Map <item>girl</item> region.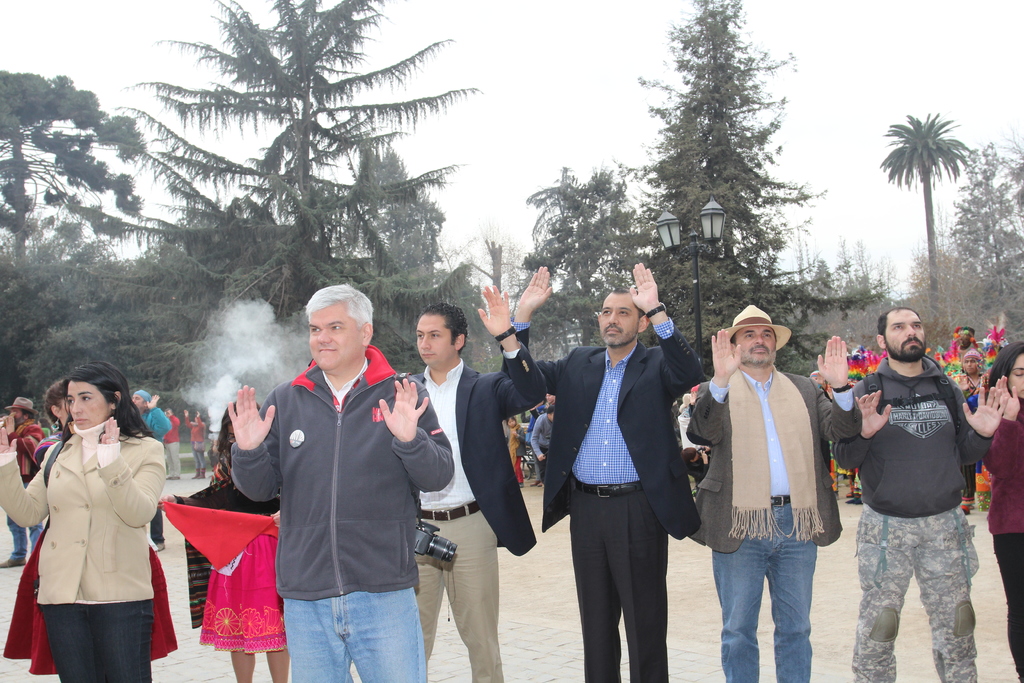
Mapped to BBox(504, 416, 534, 492).
